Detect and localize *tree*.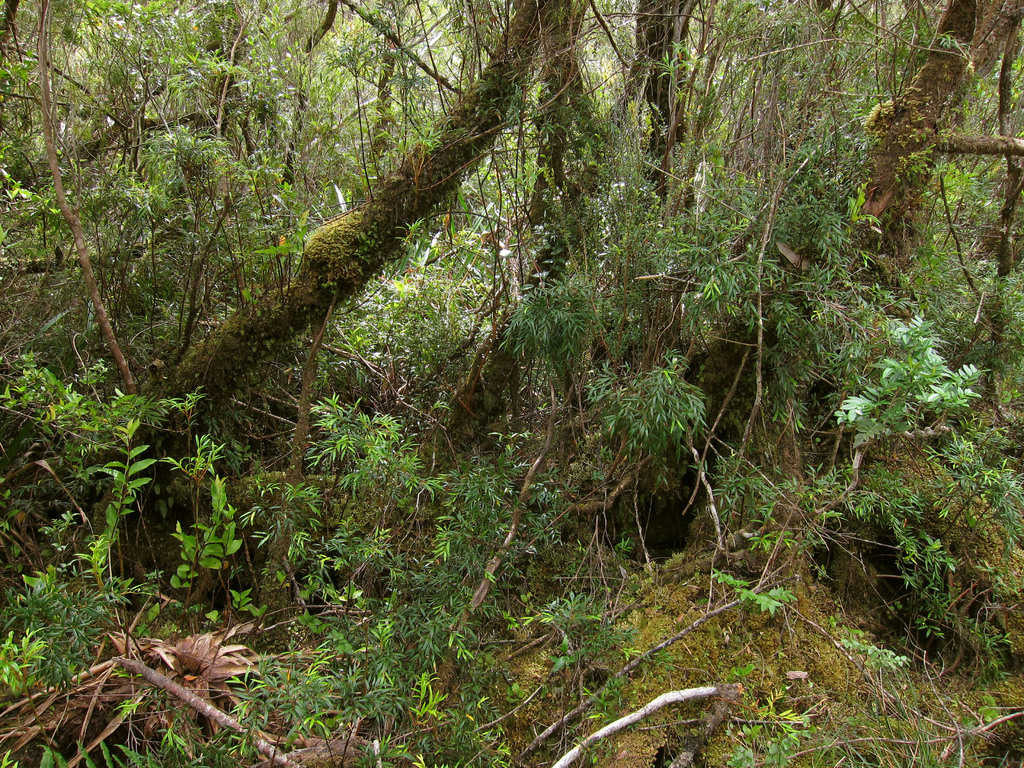
Localized at 503,0,644,454.
